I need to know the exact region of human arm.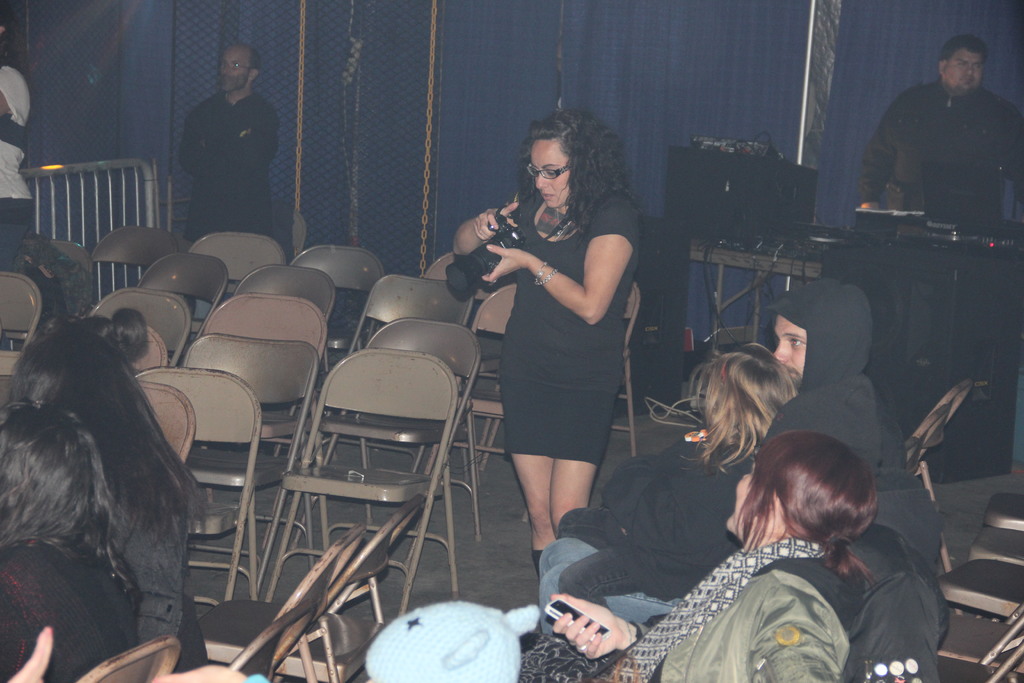
Region: [452, 204, 525, 257].
